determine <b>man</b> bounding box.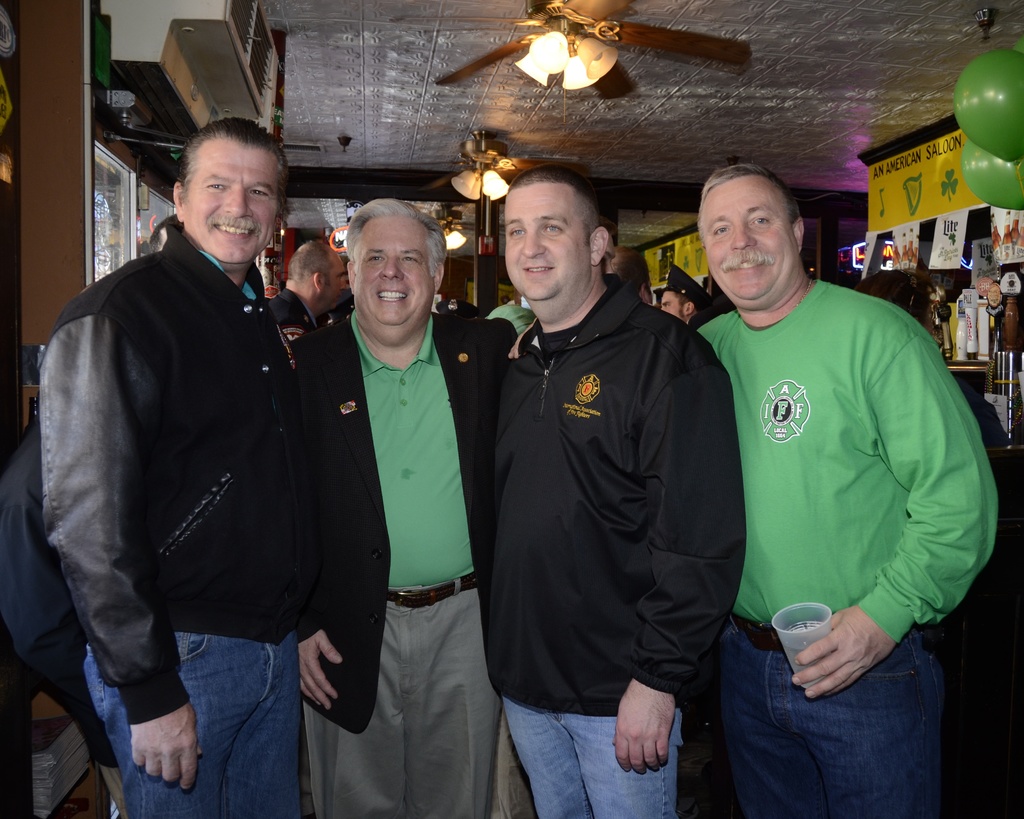
Determined: <bbox>47, 66, 341, 818</bbox>.
